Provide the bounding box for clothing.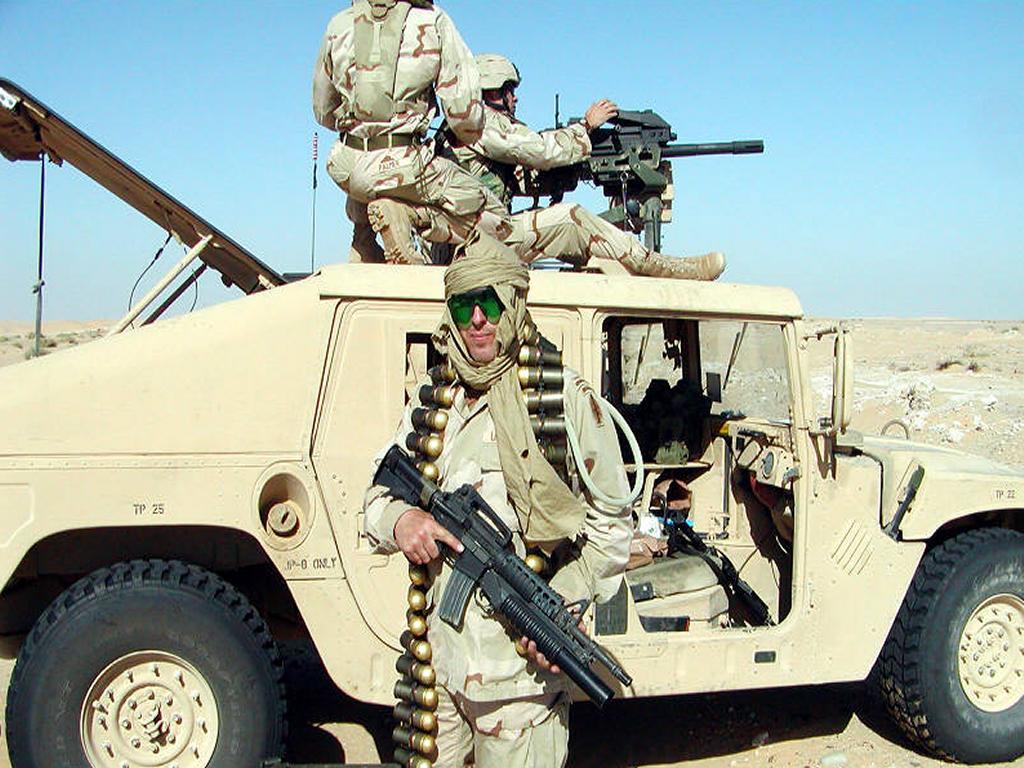
[360, 302, 645, 767].
